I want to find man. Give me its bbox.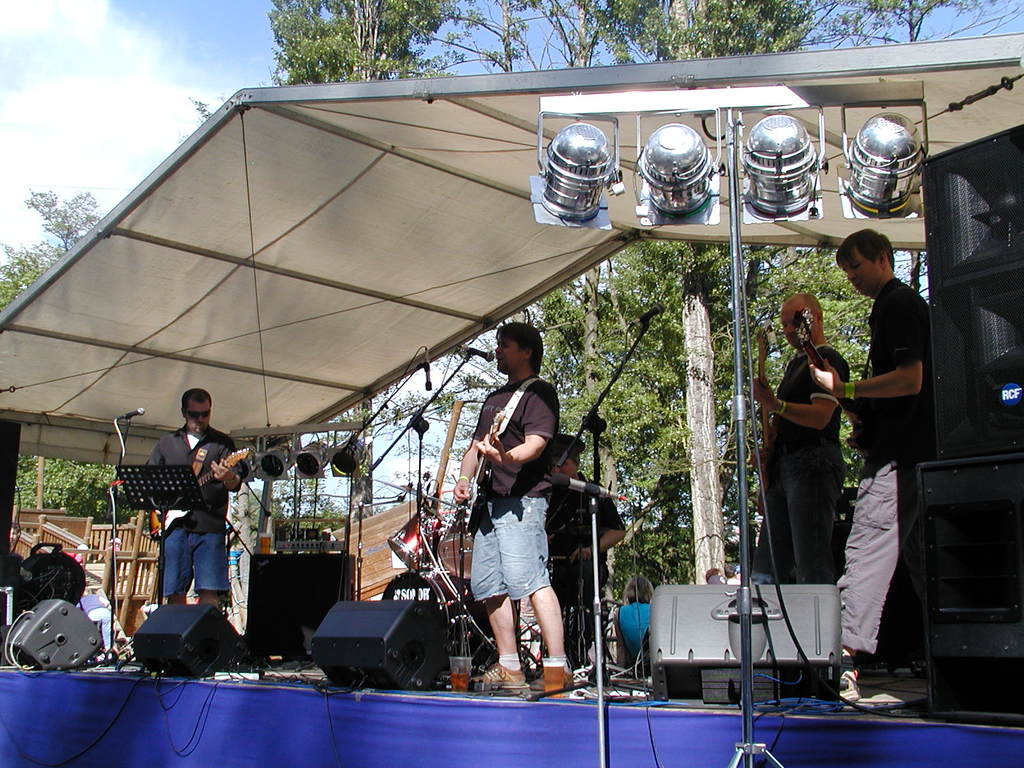
{"left": 755, "top": 289, "right": 846, "bottom": 589}.
